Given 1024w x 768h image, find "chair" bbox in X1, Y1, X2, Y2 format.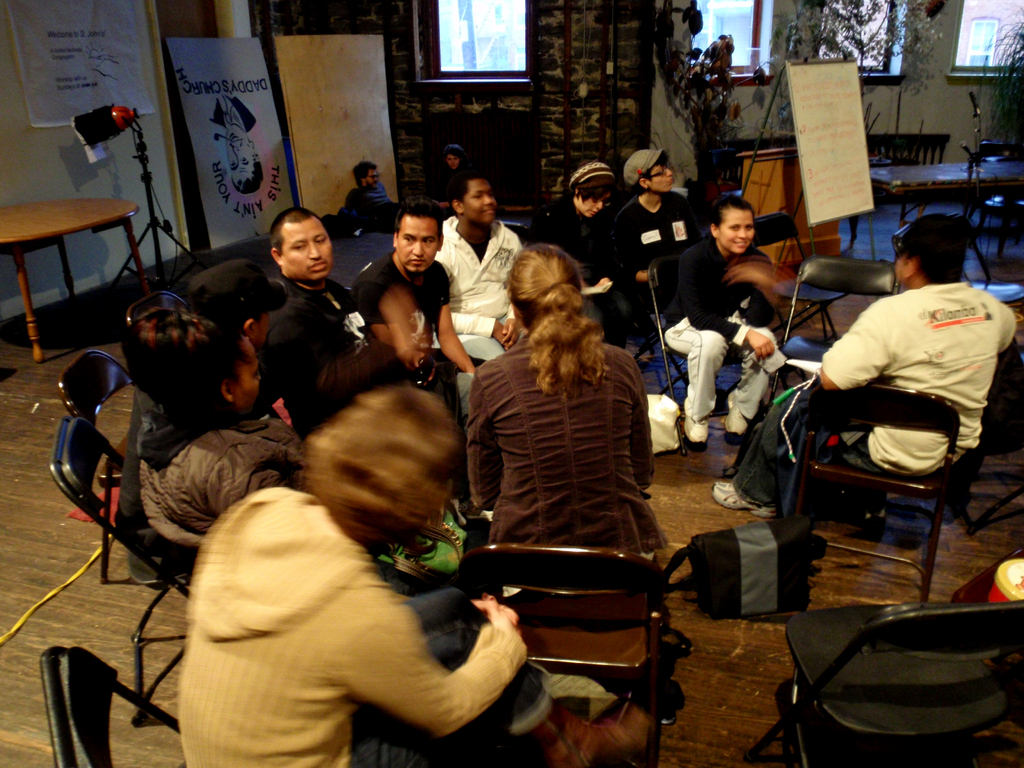
781, 381, 985, 609.
